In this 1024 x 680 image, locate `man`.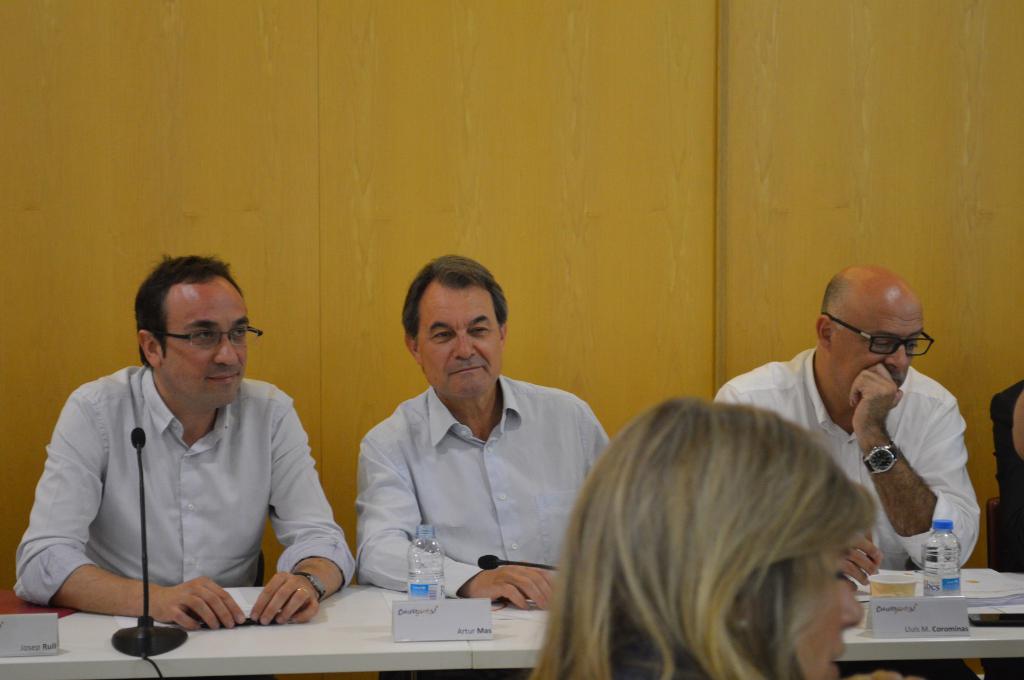
Bounding box: {"left": 14, "top": 255, "right": 355, "bottom": 631}.
